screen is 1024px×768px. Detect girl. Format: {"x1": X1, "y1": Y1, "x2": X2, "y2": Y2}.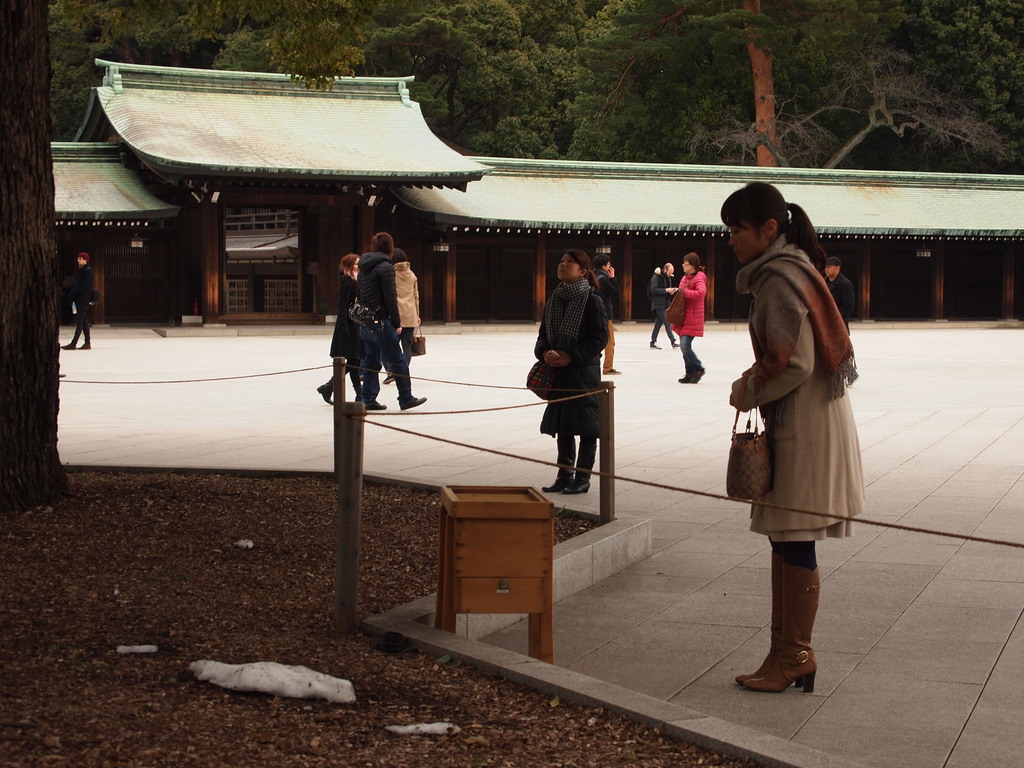
{"x1": 380, "y1": 247, "x2": 420, "y2": 383}.
